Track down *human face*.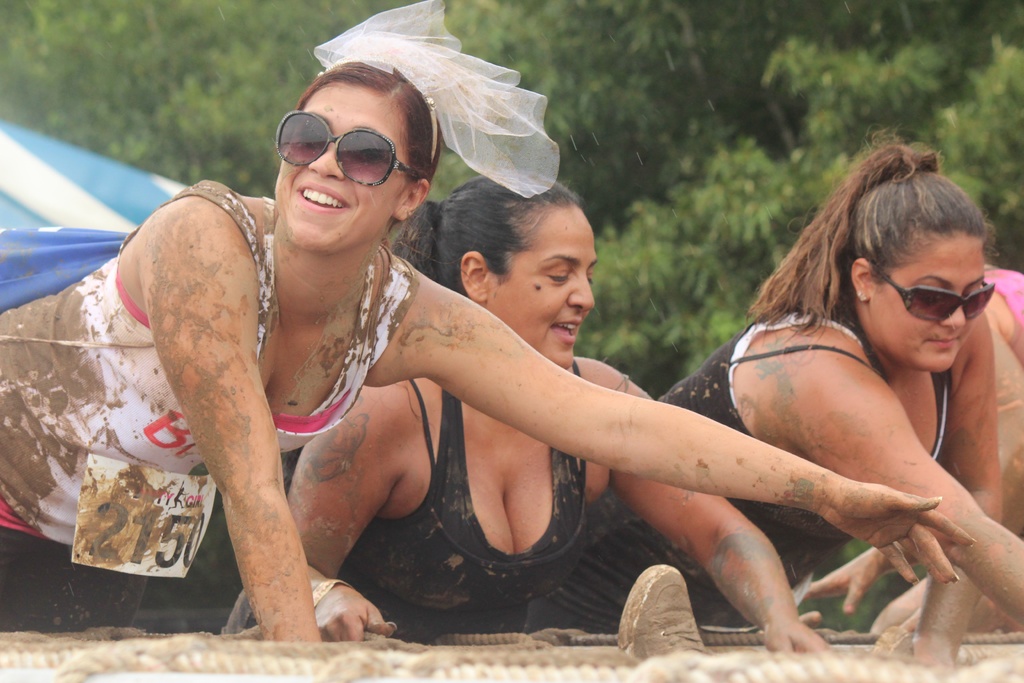
Tracked to bbox=(480, 202, 596, 372).
